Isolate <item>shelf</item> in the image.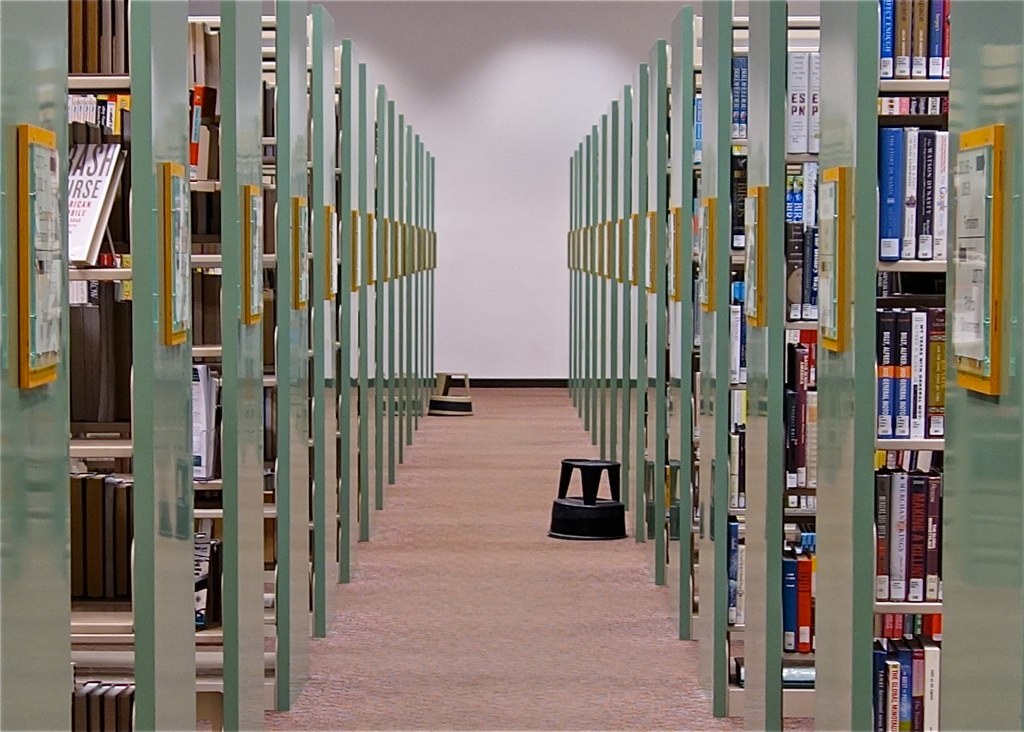
Isolated region: locate(678, 12, 704, 165).
